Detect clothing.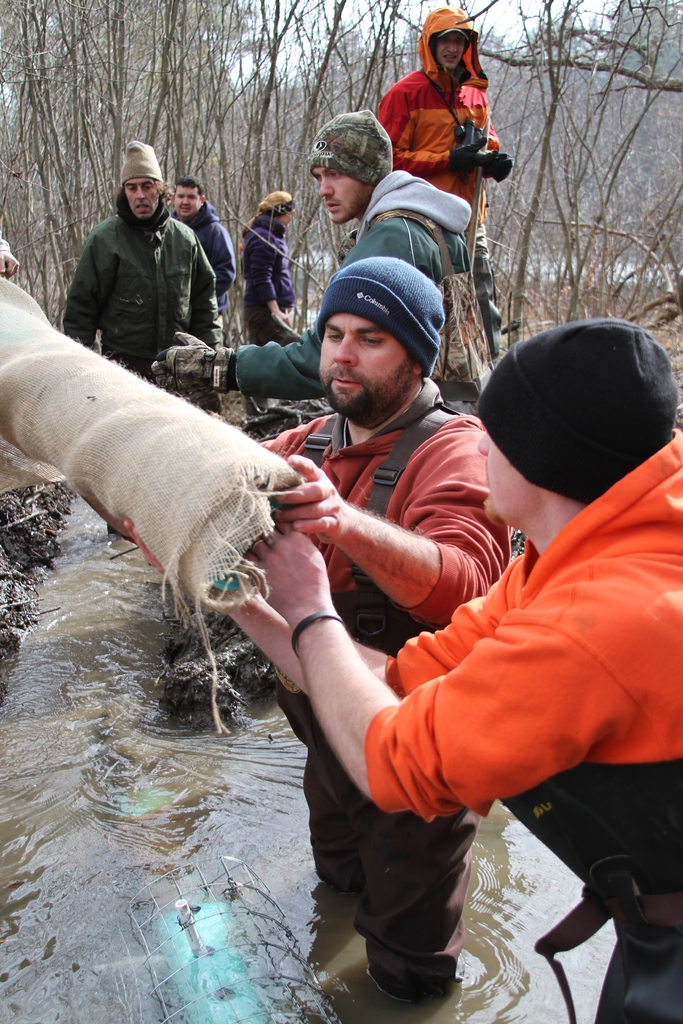
Detected at (375,51,514,376).
